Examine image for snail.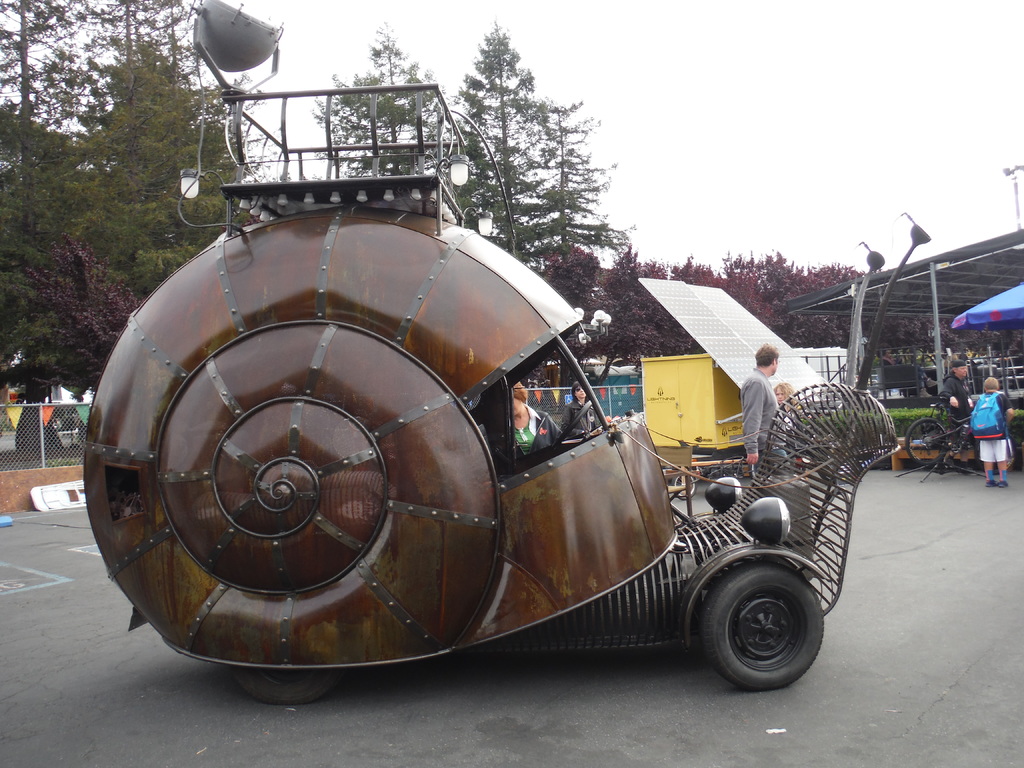
Examination result: crop(79, 199, 929, 691).
